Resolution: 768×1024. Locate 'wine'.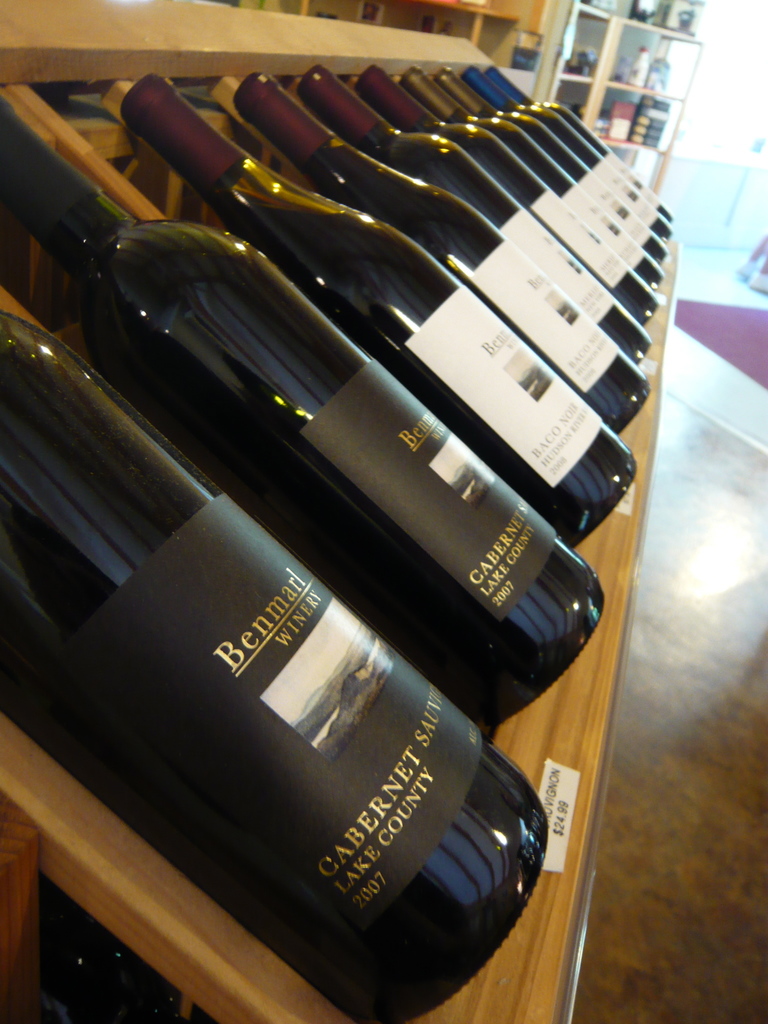
(234,70,651,435).
